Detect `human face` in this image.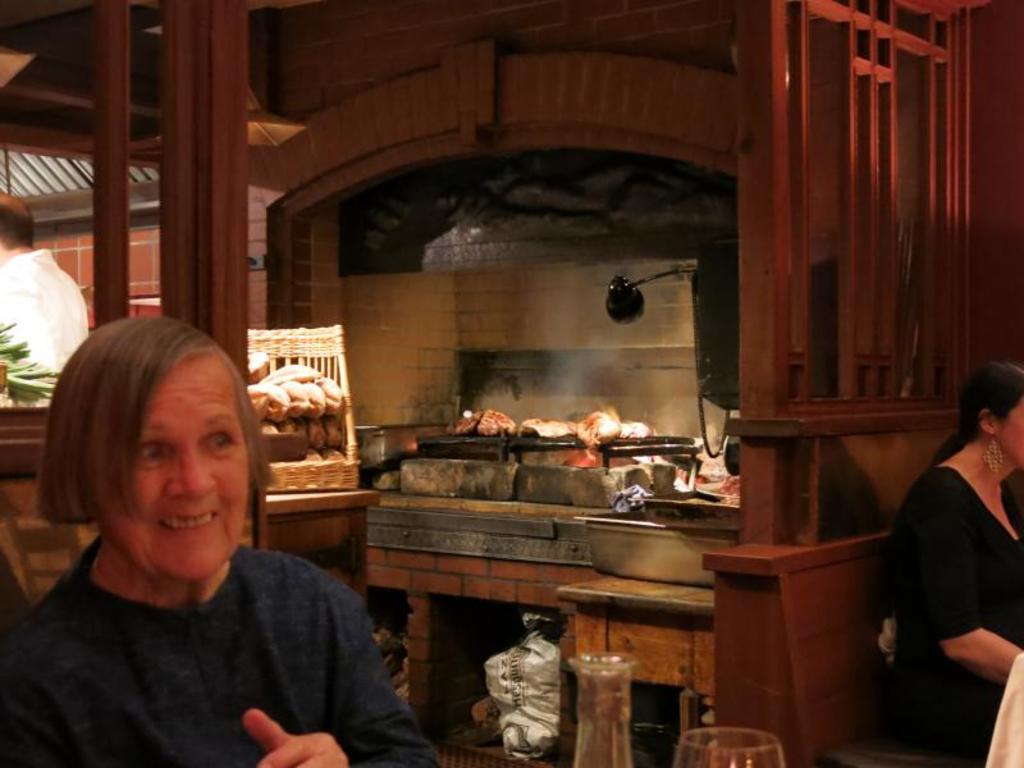
Detection: bbox(110, 351, 246, 585).
